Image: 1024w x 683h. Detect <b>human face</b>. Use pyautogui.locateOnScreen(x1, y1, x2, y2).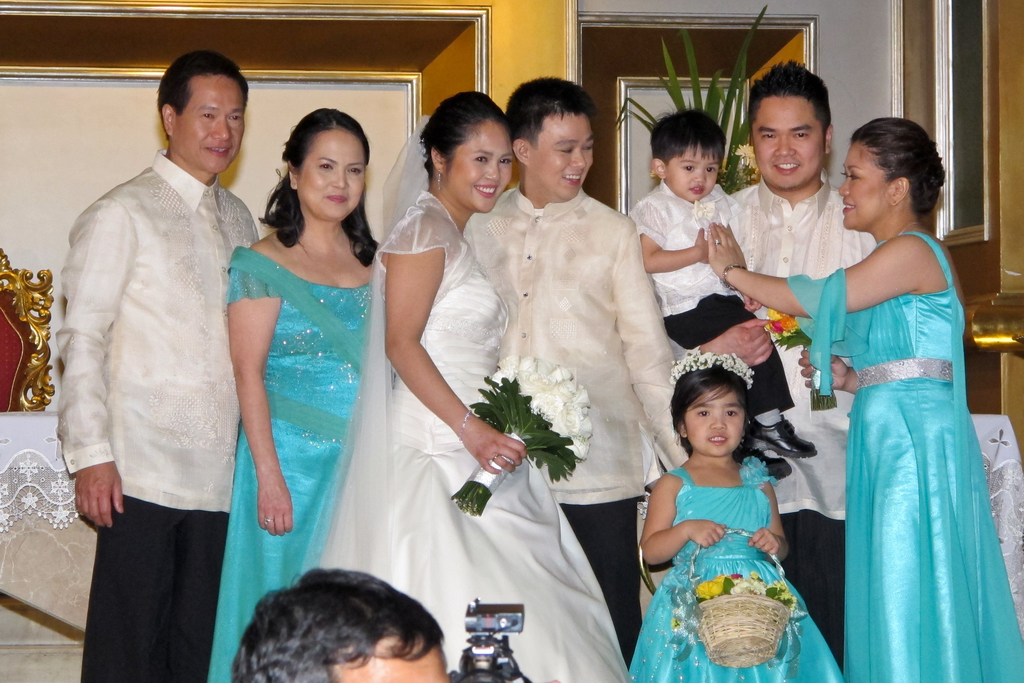
pyautogui.locateOnScreen(749, 98, 831, 193).
